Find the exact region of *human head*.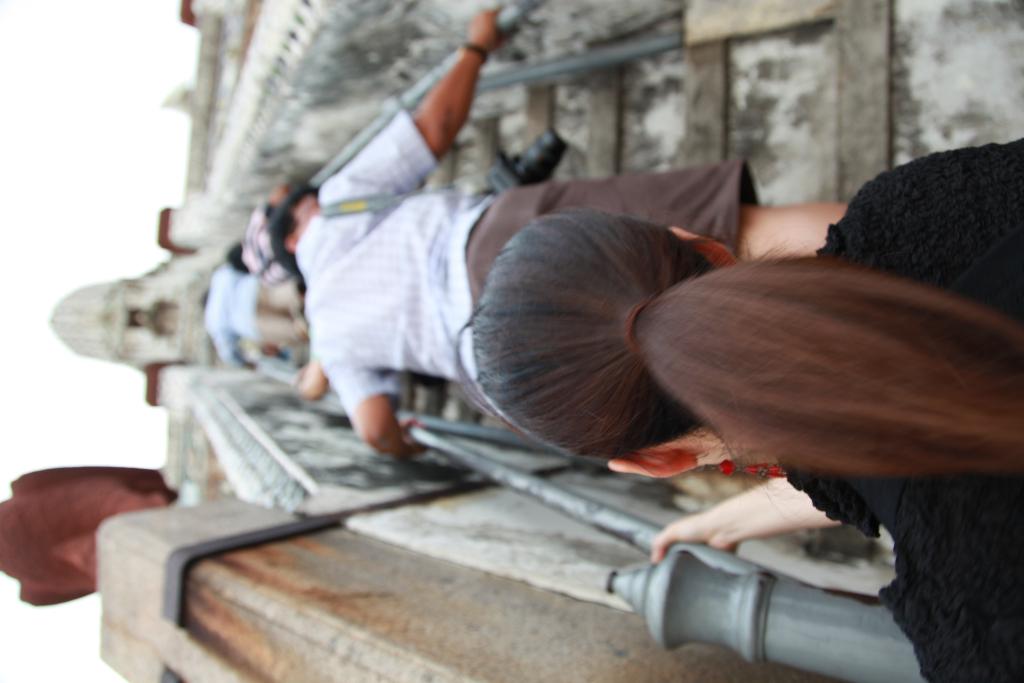
Exact region: (454, 204, 1023, 520).
